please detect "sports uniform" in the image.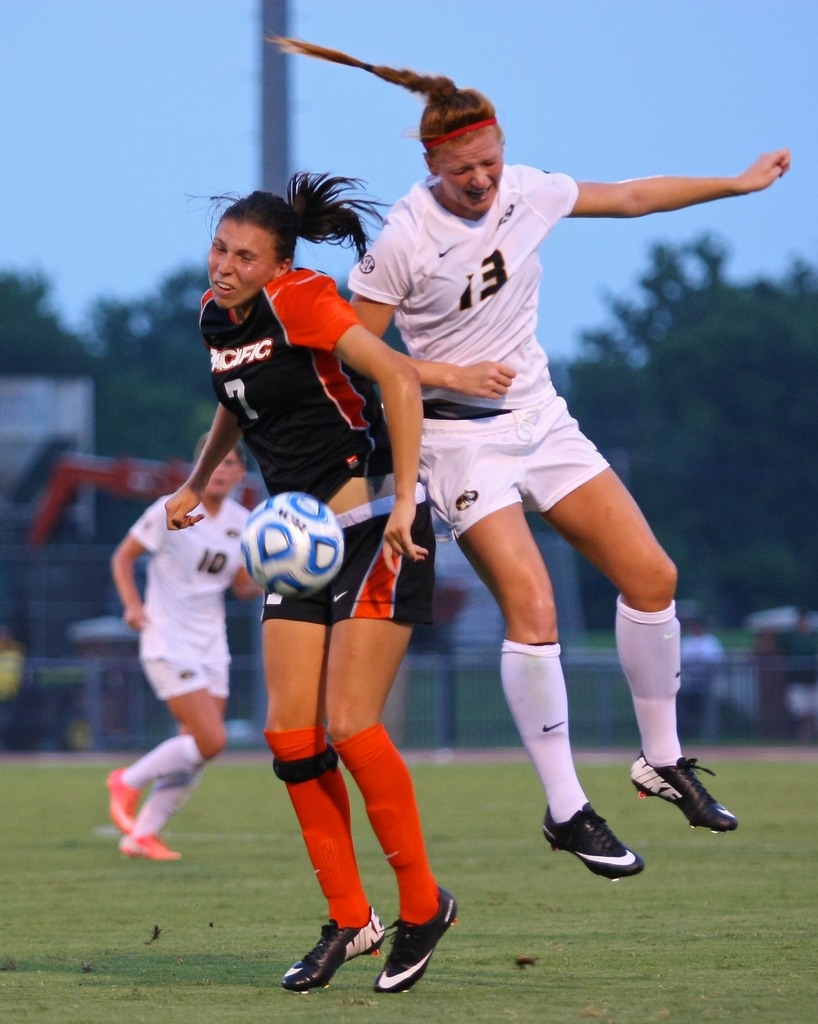
(left=130, top=489, right=253, bottom=726).
